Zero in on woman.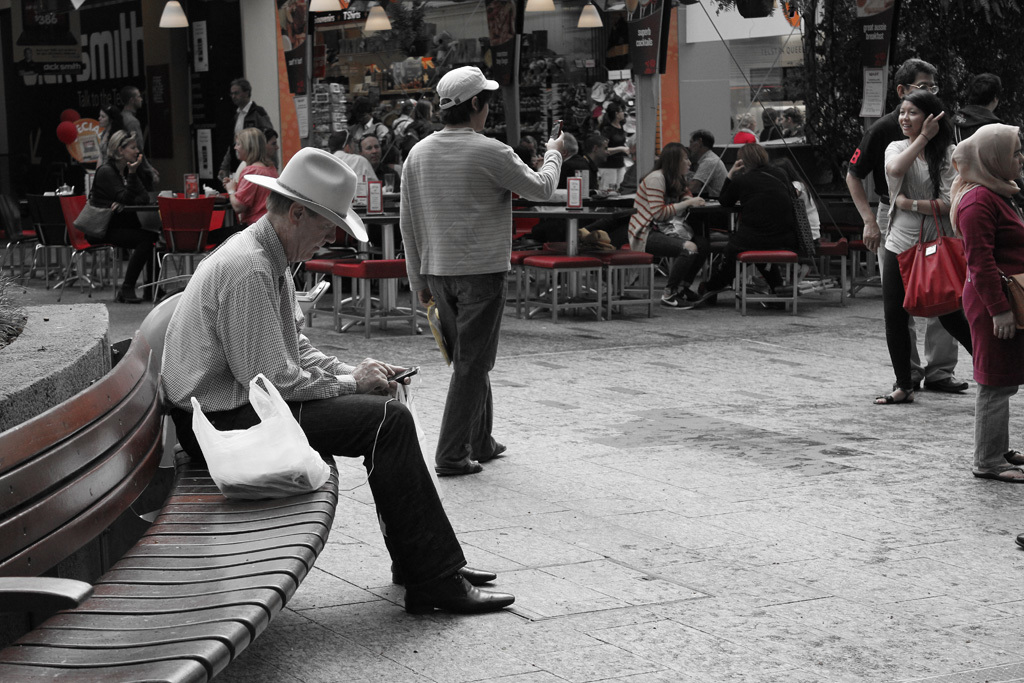
Zeroed in: (left=85, top=133, right=159, bottom=303).
